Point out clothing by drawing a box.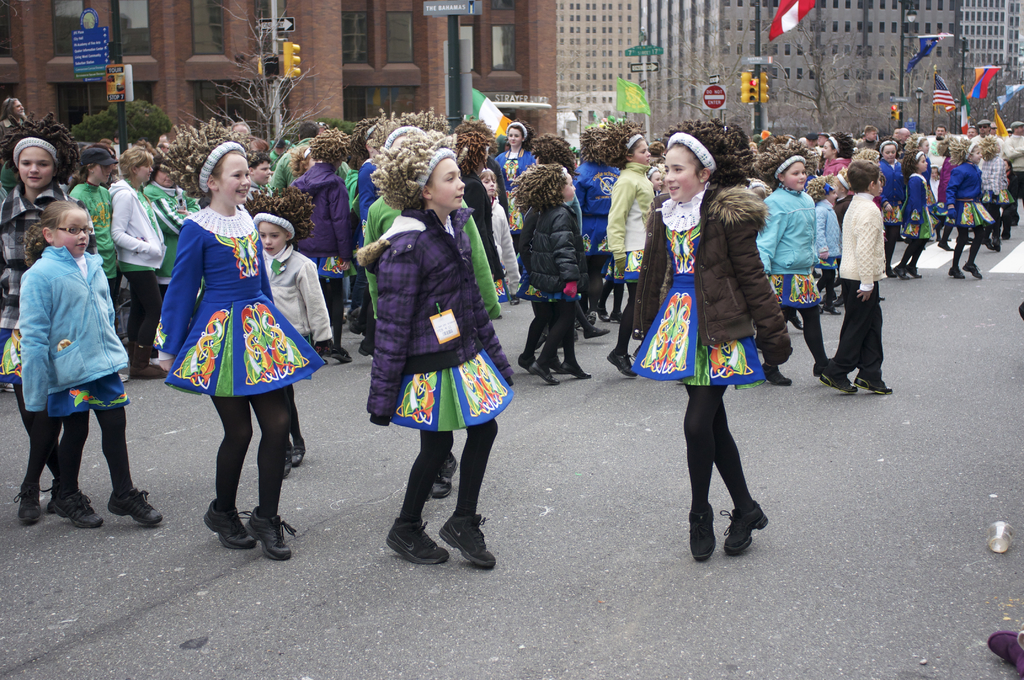
19 245 138 495.
